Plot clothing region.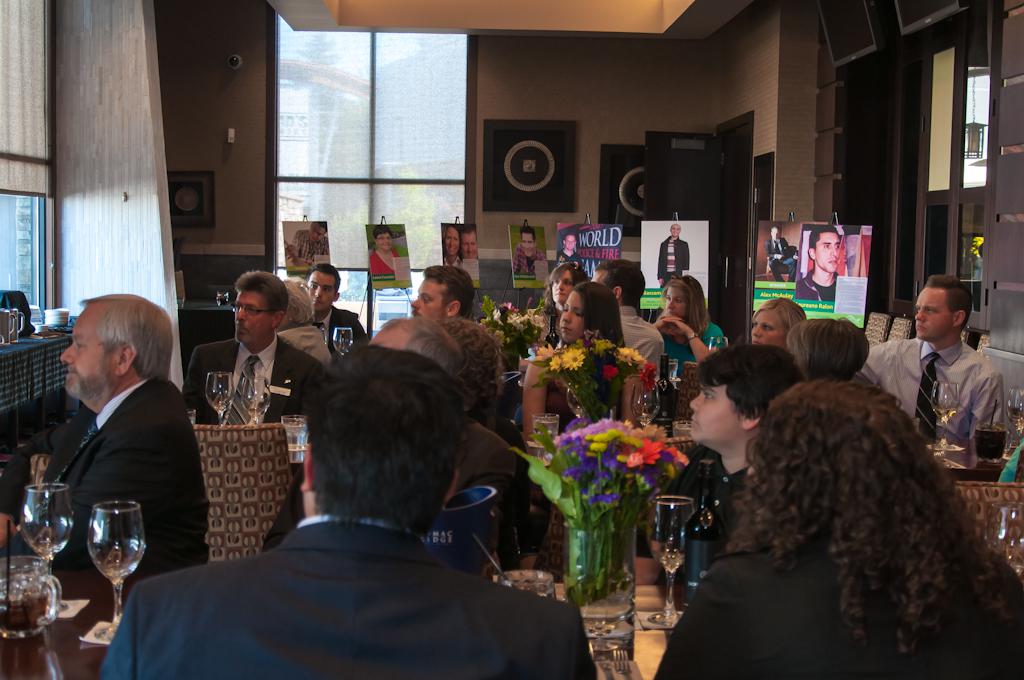
Plotted at (x1=529, y1=305, x2=564, y2=351).
